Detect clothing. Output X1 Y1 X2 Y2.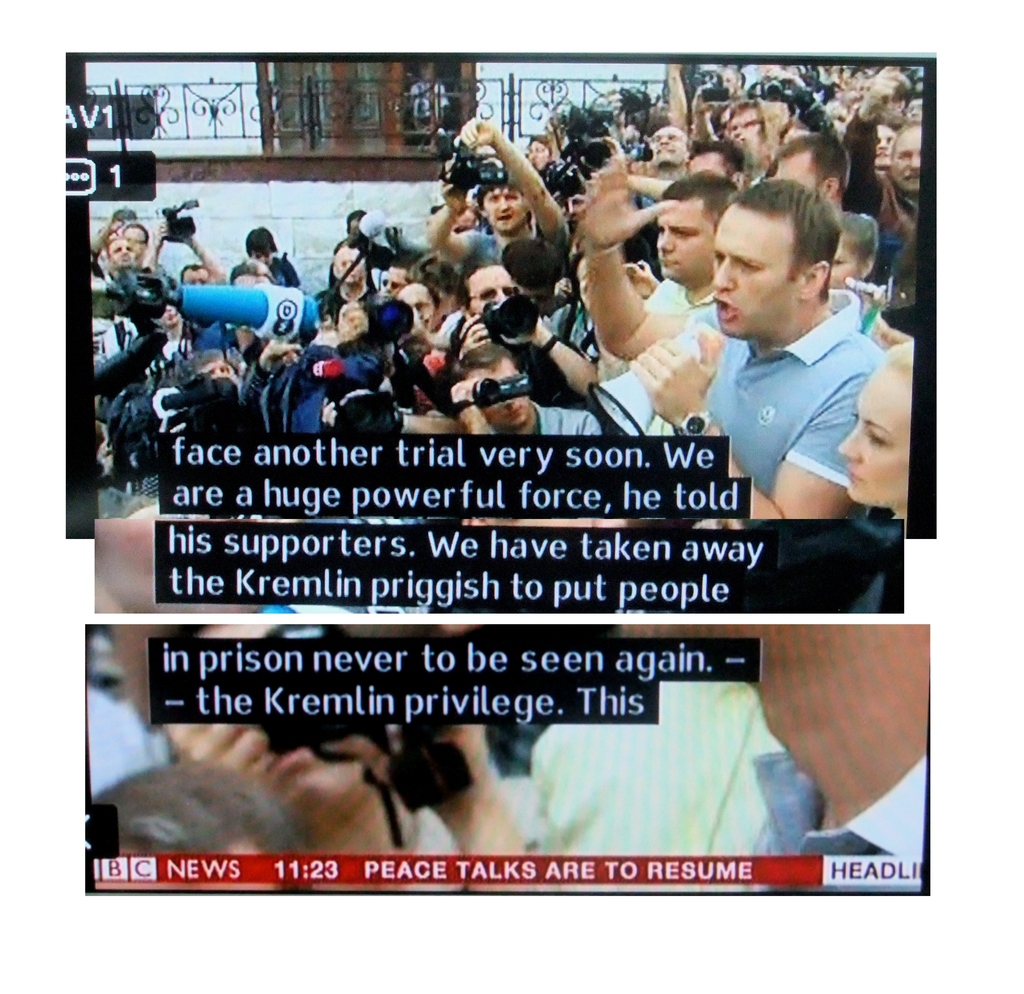
680 245 903 541.
